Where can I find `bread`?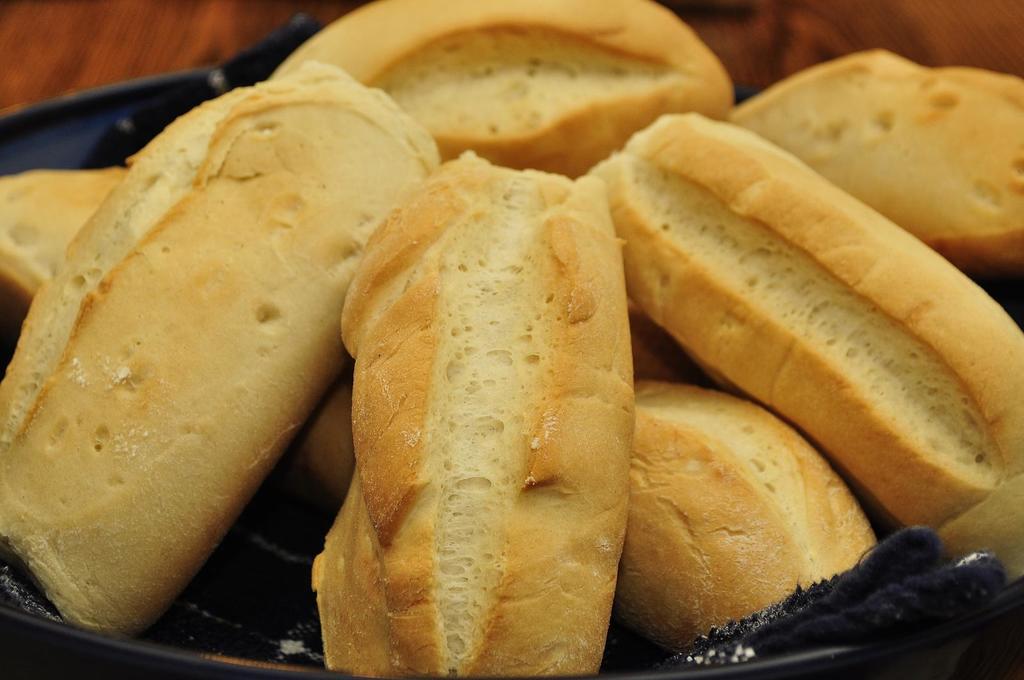
You can find it at bbox(340, 159, 636, 679).
